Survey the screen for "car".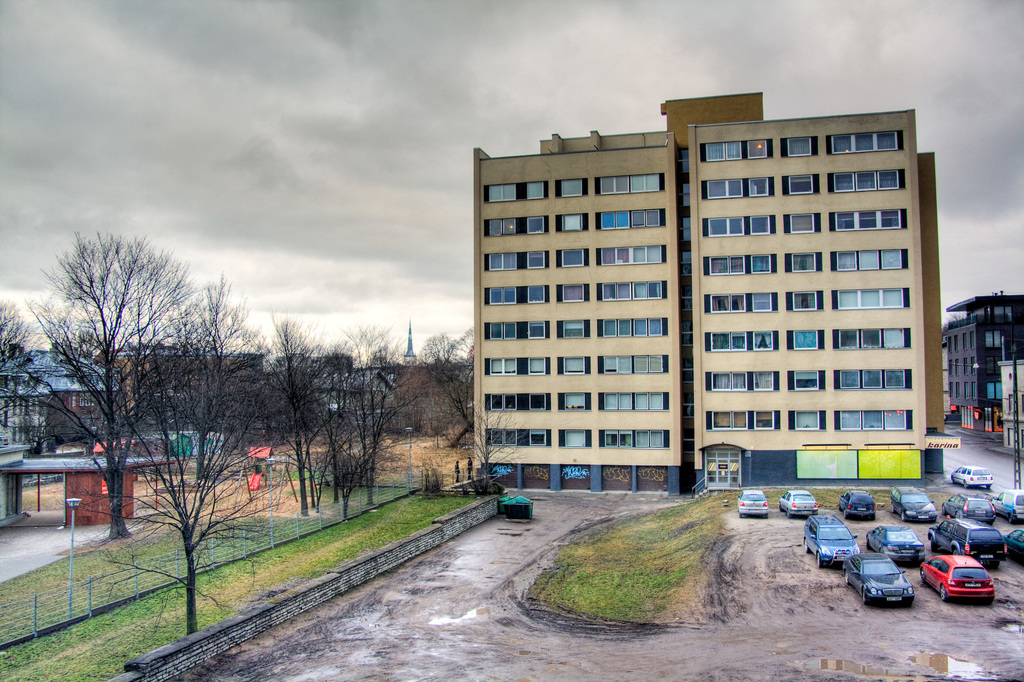
Survey found: box(921, 549, 997, 603).
